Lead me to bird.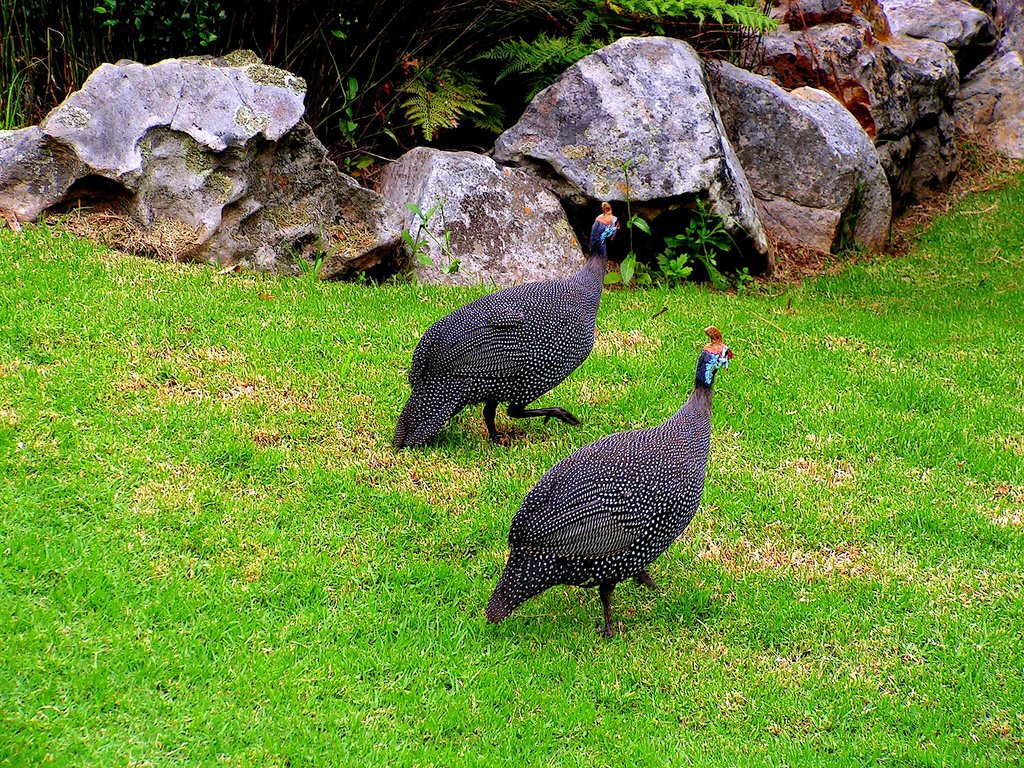
Lead to box=[387, 199, 625, 444].
